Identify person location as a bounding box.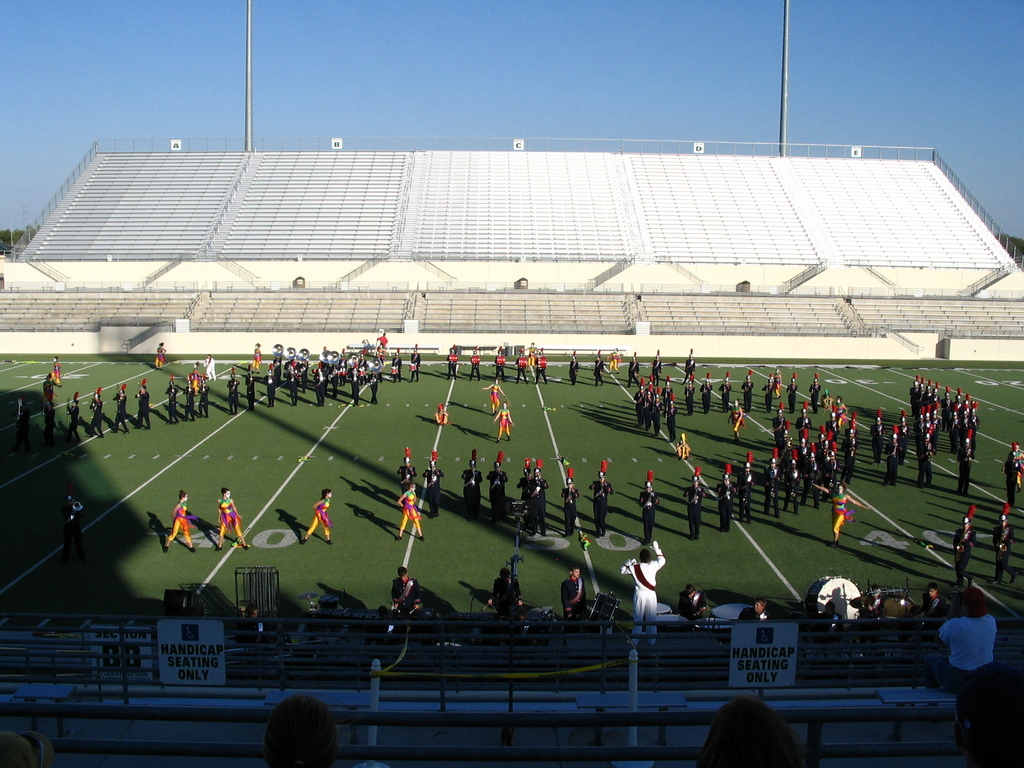
bbox(253, 342, 261, 376).
